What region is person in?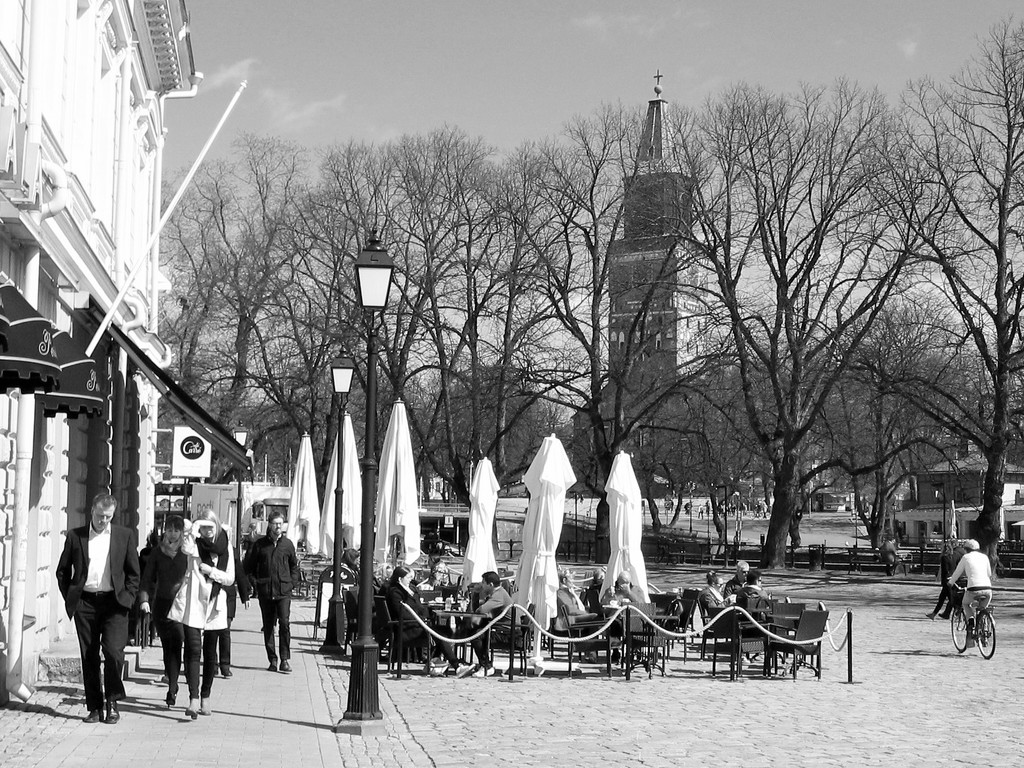
BBox(424, 557, 460, 637).
